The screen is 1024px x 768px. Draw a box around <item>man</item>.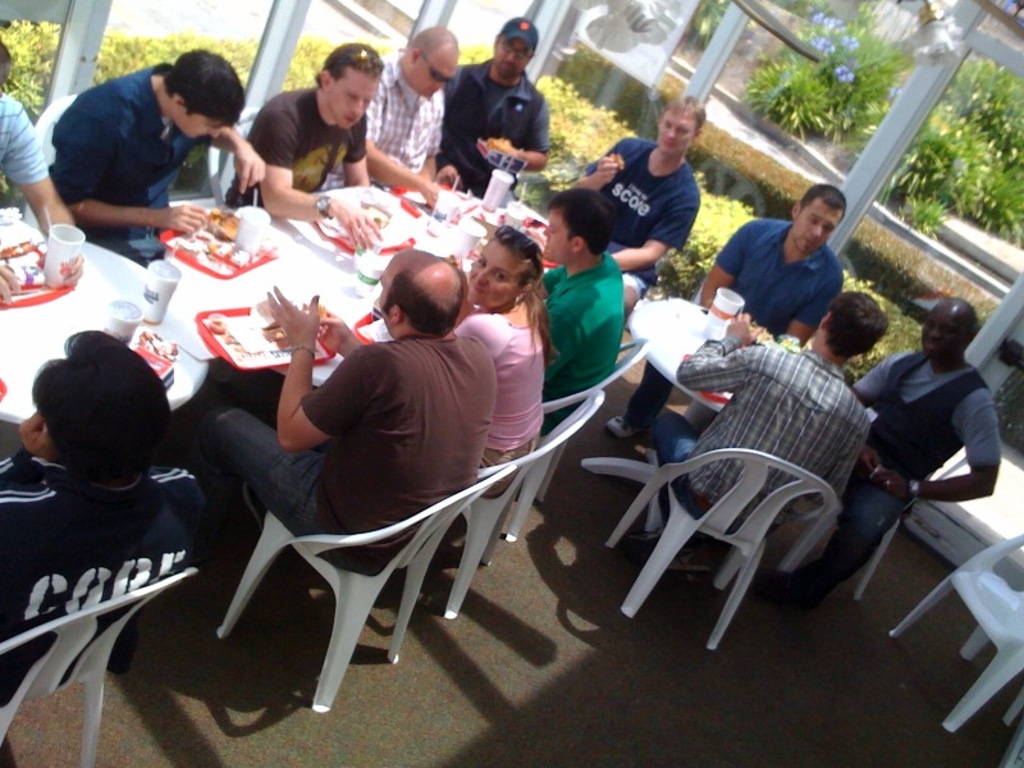
Rect(699, 184, 876, 340).
